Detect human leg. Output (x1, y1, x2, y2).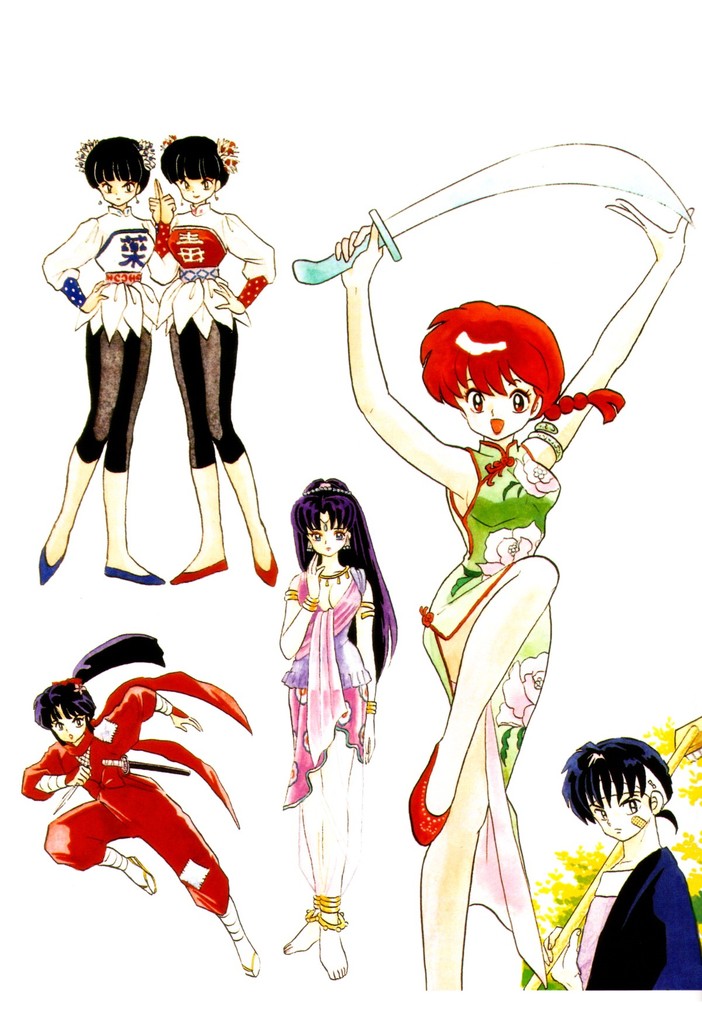
(165, 294, 228, 585).
